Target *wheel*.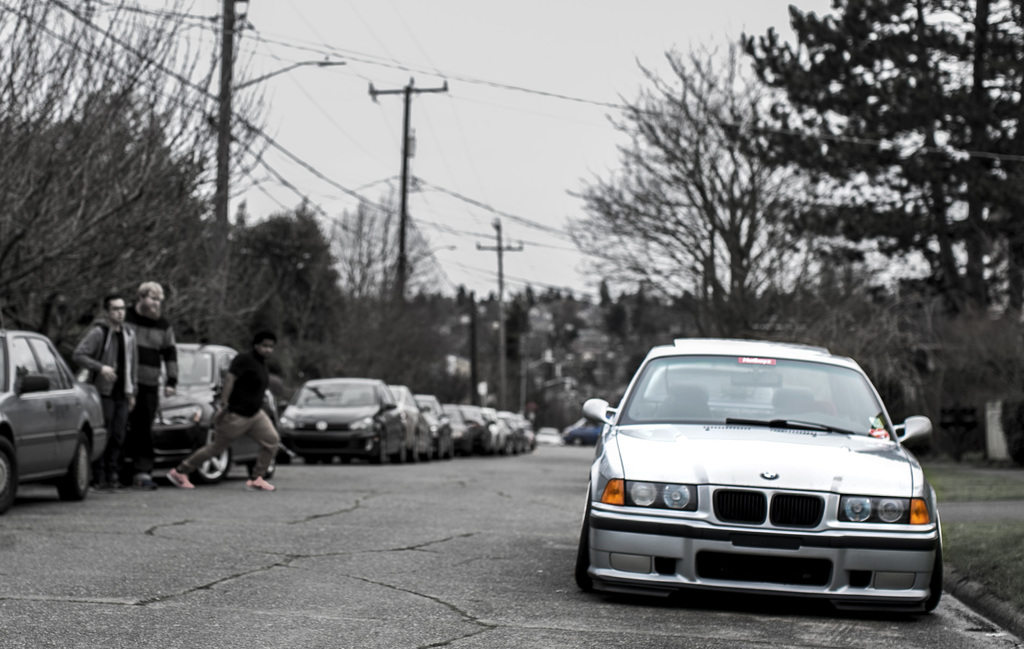
Target region: <box>581,495,596,584</box>.
